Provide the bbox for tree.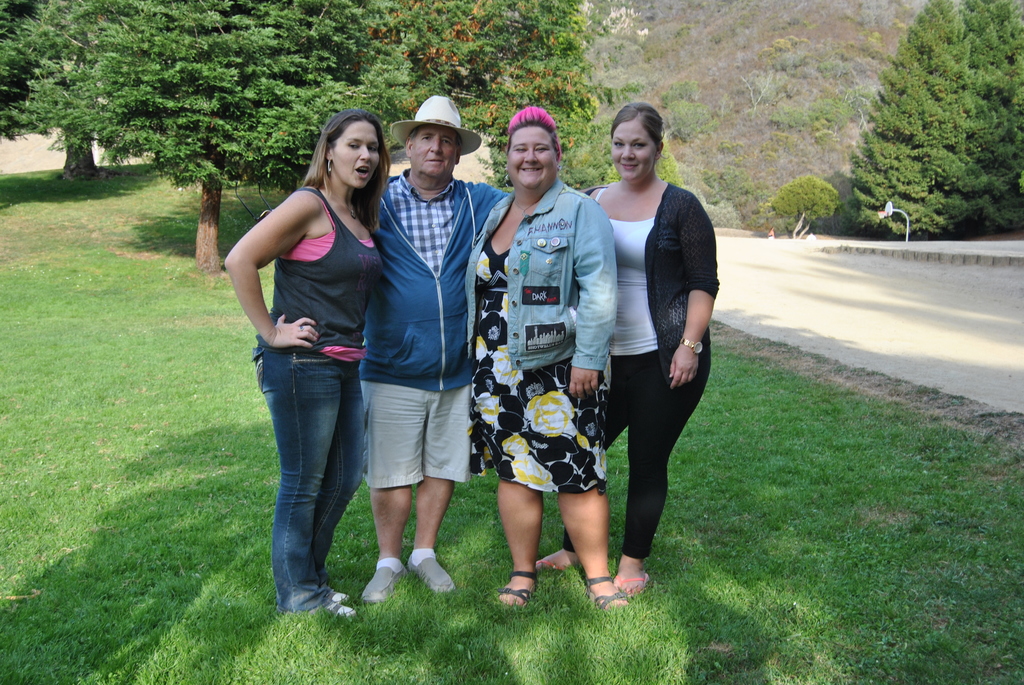
[left=766, top=175, right=840, bottom=241].
